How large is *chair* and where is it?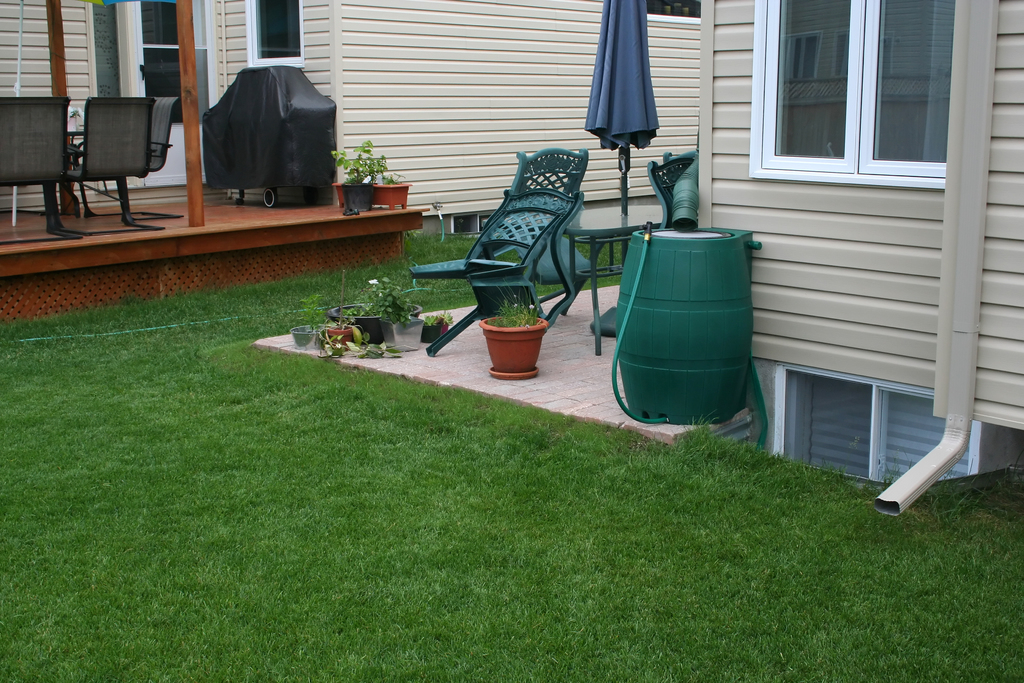
Bounding box: box(111, 95, 177, 223).
